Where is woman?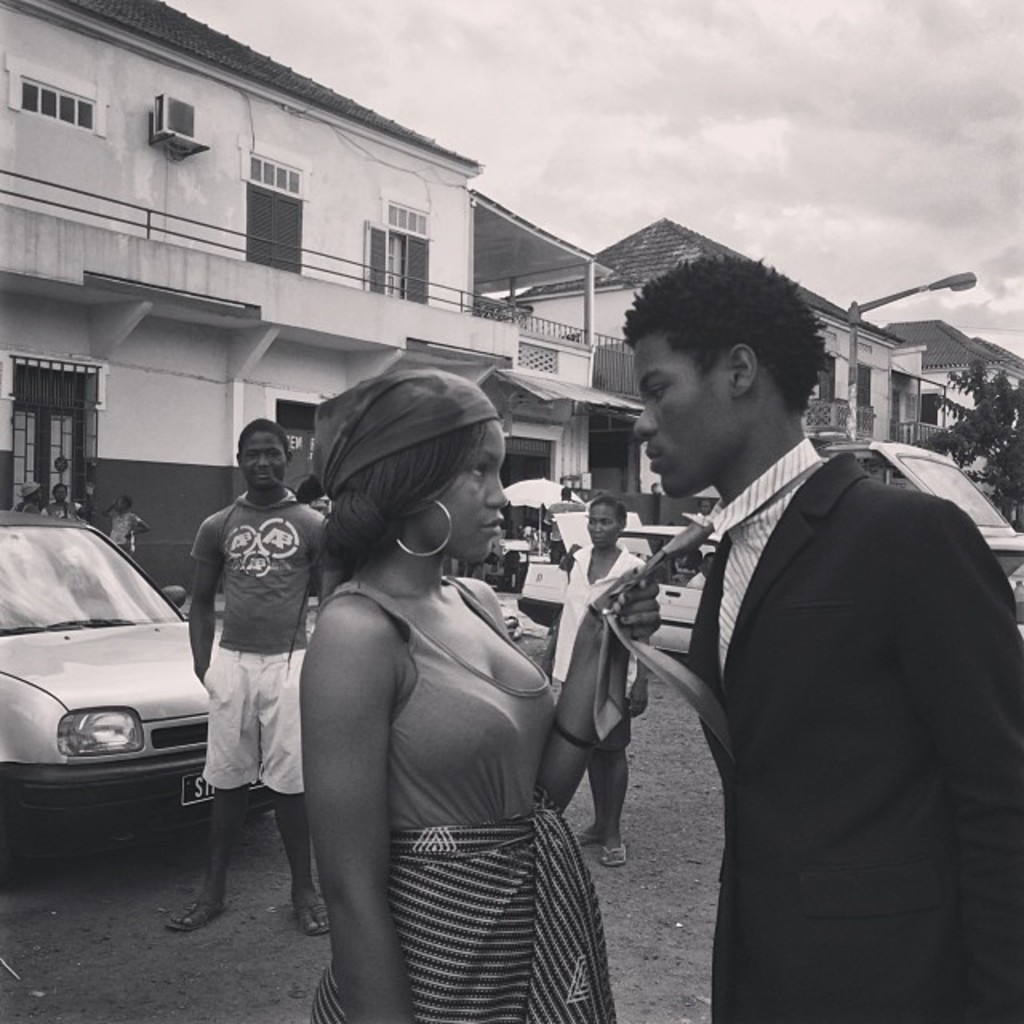
Rect(547, 498, 654, 872).
